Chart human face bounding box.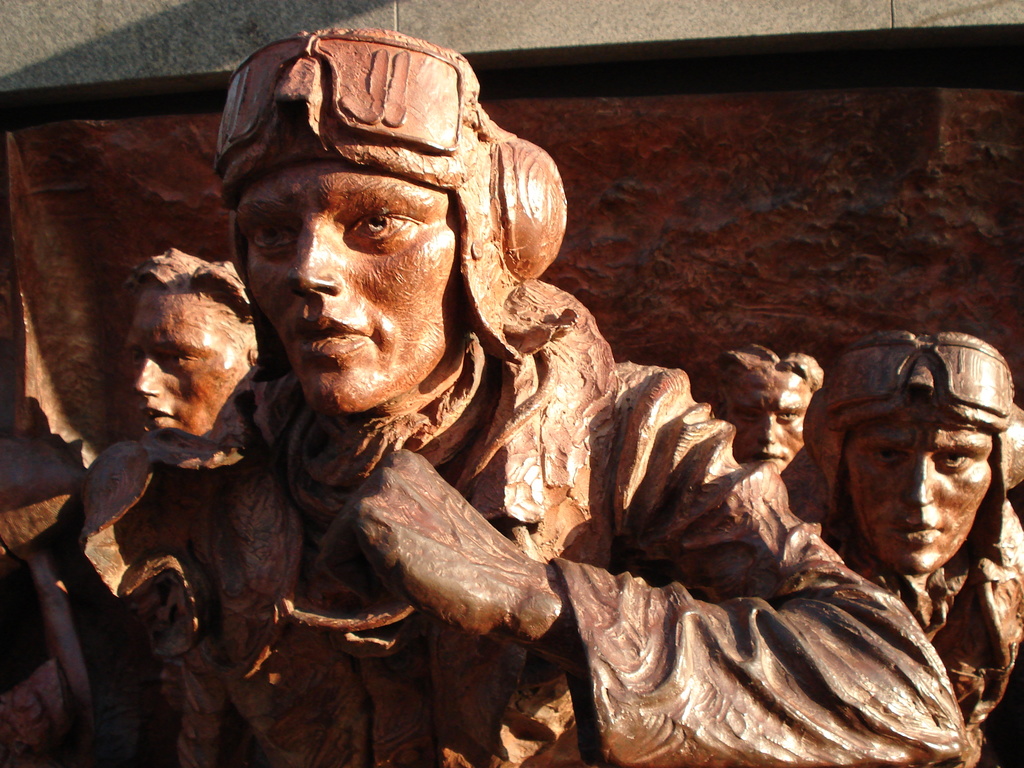
Charted: 120,294,253,431.
